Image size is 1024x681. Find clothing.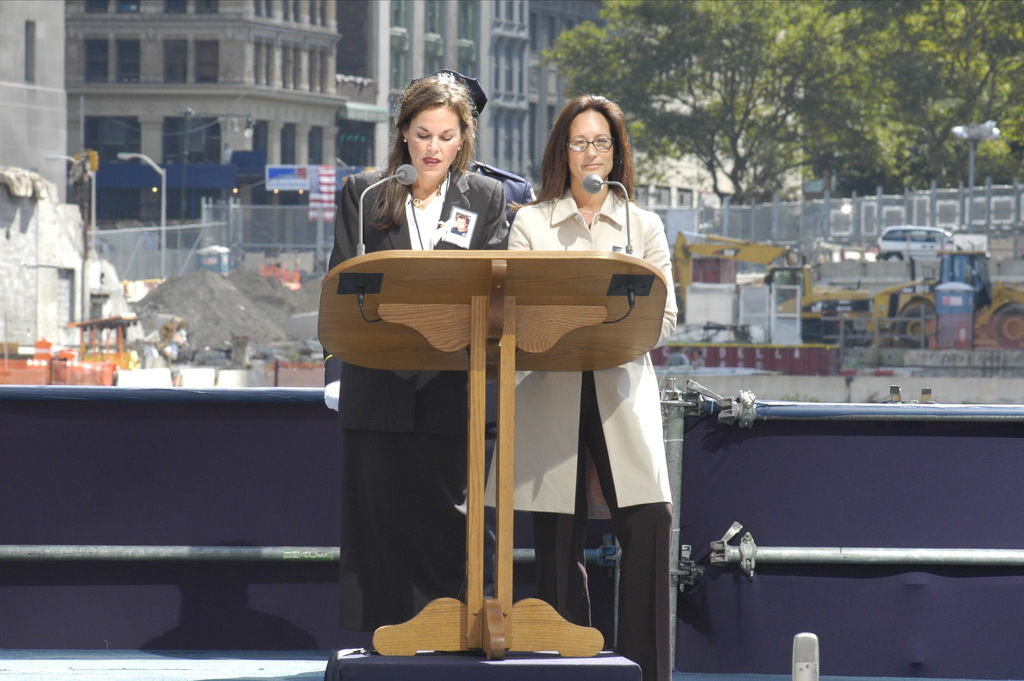
crop(480, 187, 673, 680).
